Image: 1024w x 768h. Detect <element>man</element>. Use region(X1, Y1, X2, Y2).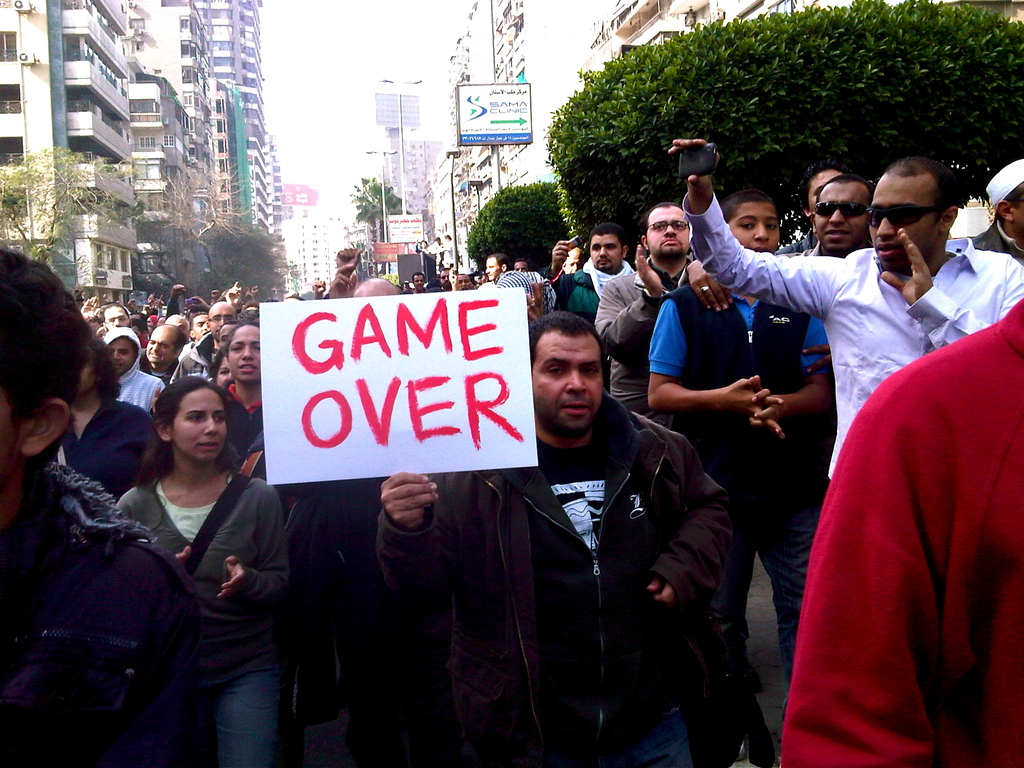
region(365, 307, 826, 552).
